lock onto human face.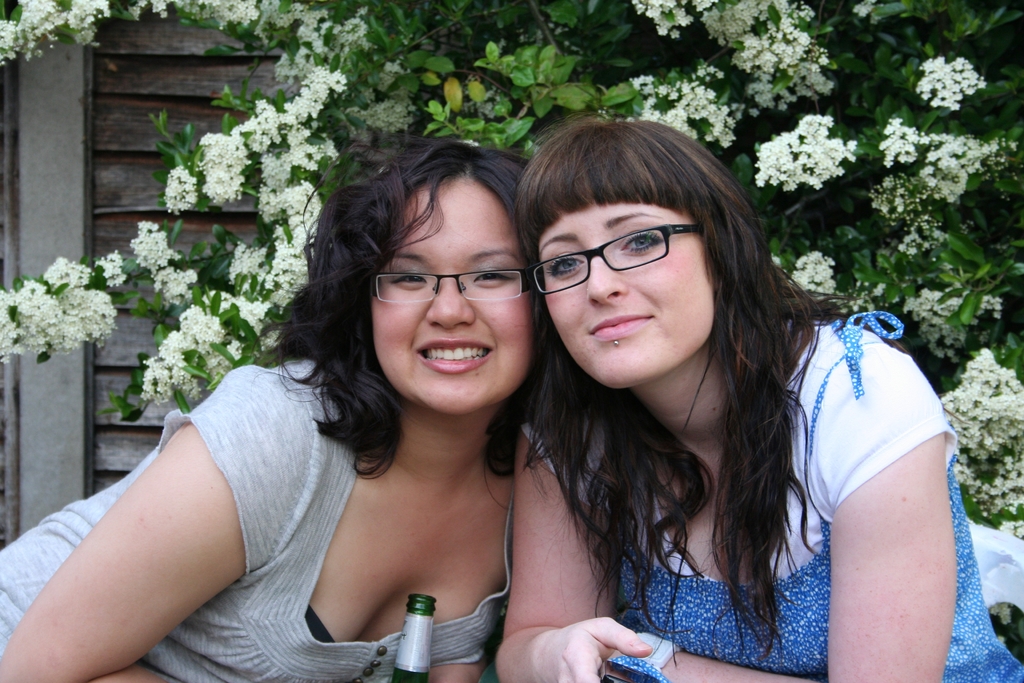
Locked: {"left": 538, "top": 199, "right": 715, "bottom": 383}.
